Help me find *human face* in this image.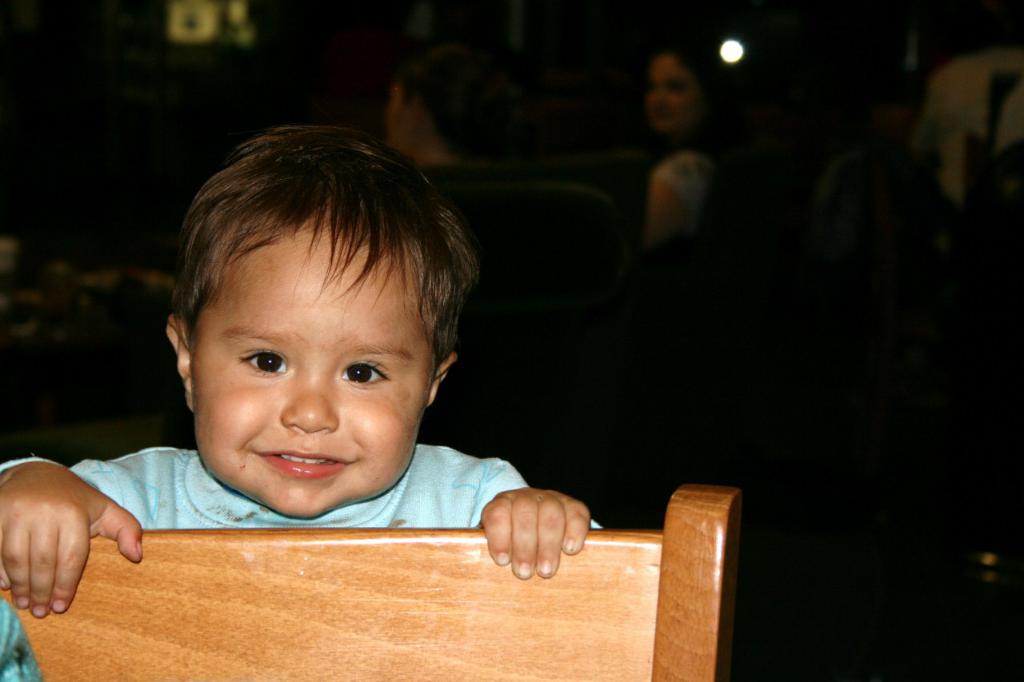
Found it: <box>642,54,710,130</box>.
